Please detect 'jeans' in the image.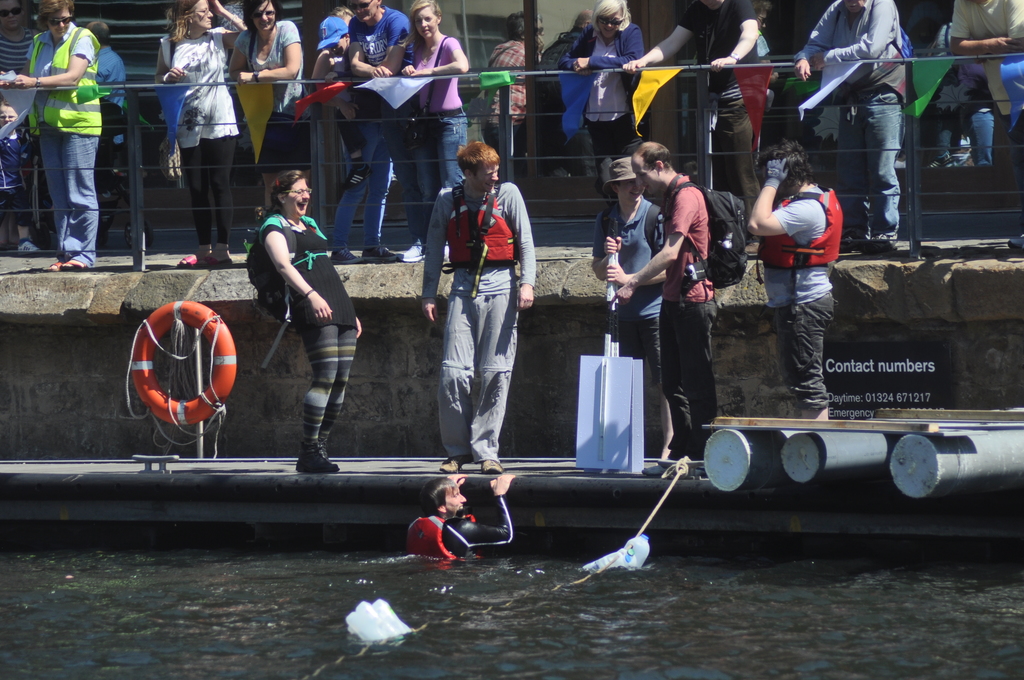
(x1=93, y1=101, x2=126, y2=193).
